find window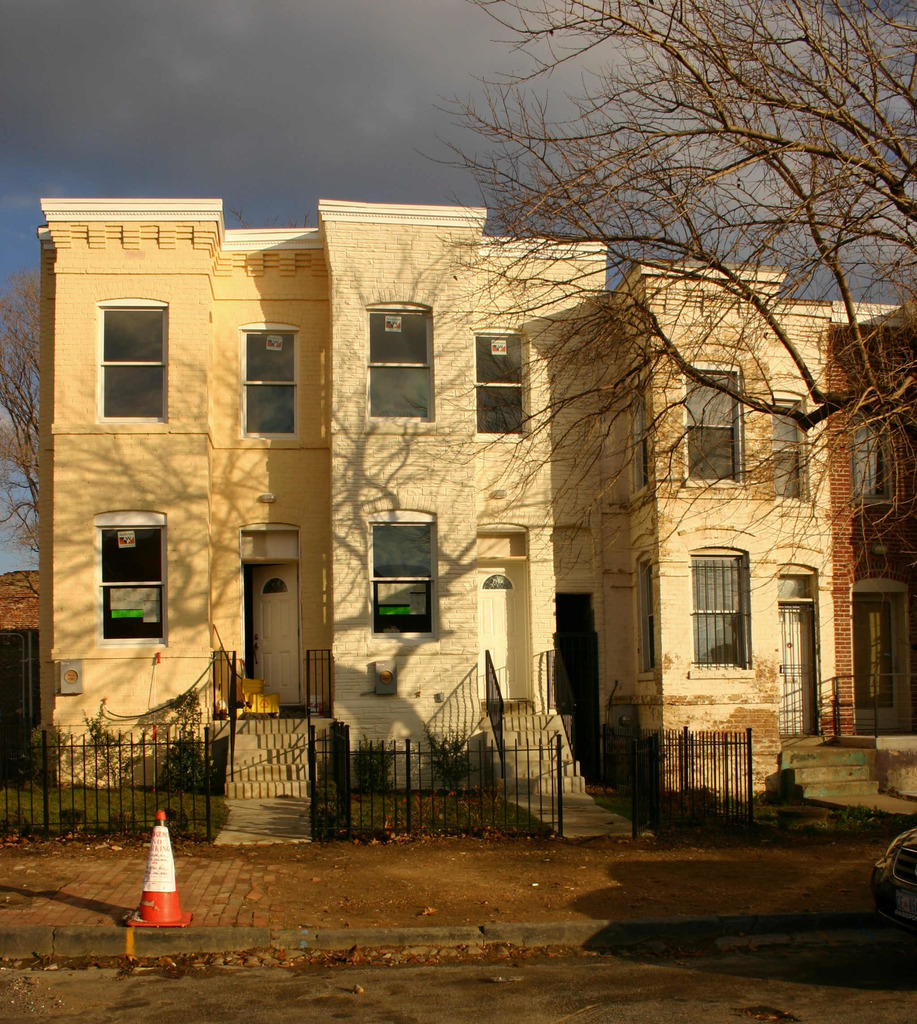
[left=96, top=292, right=169, bottom=424]
